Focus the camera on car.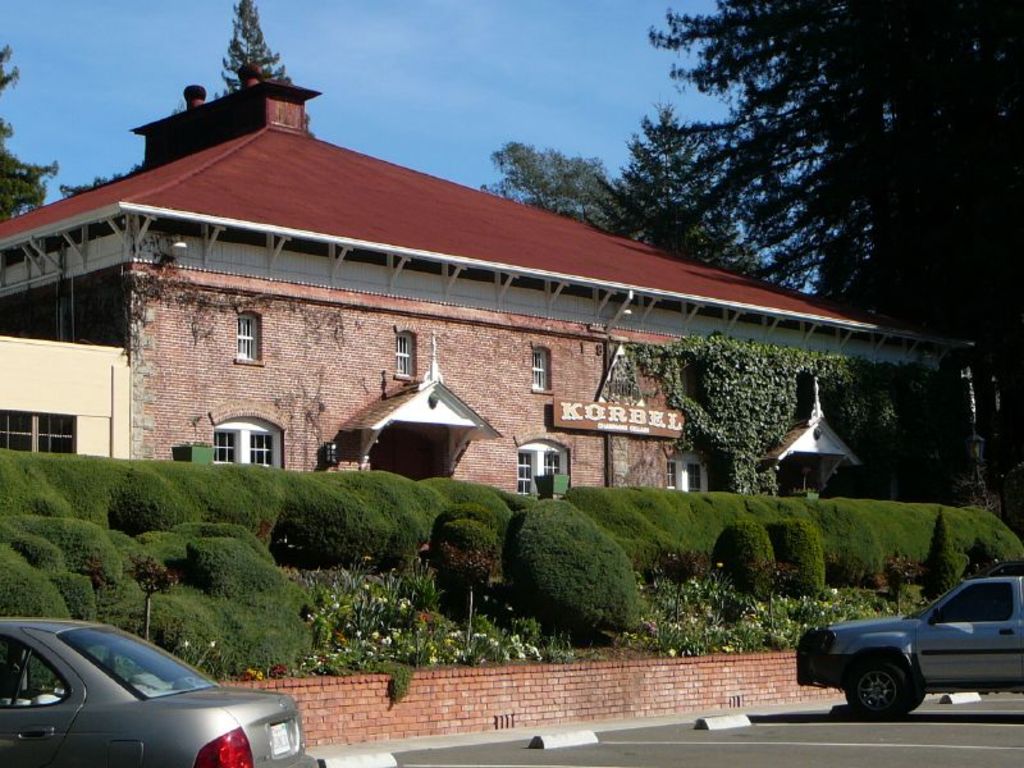
Focus region: box(0, 630, 301, 767).
